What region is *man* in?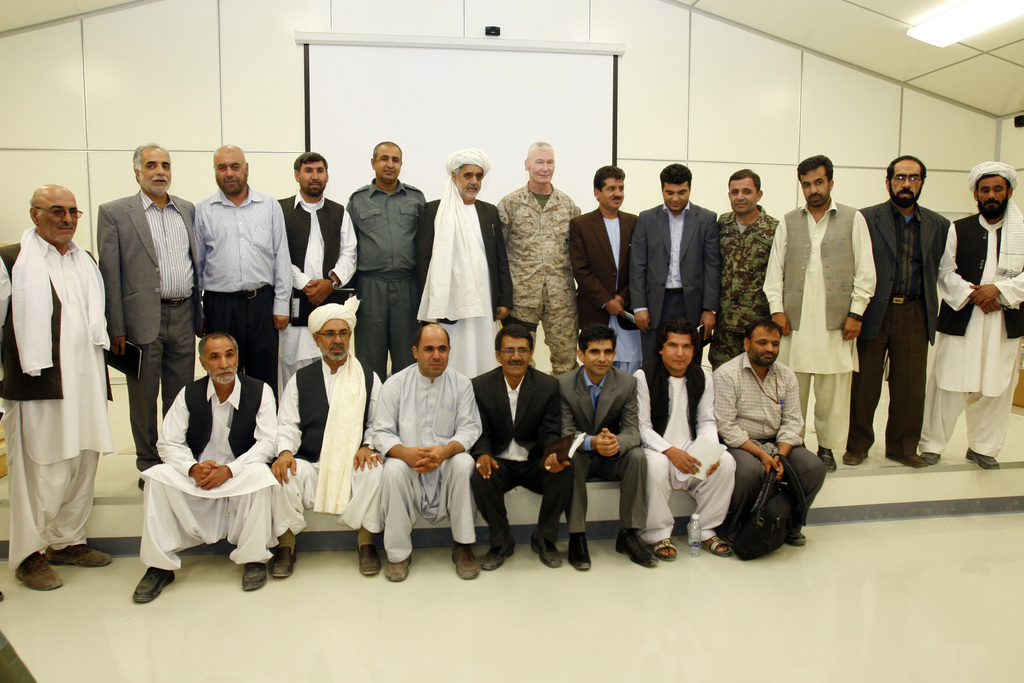
x1=489, y1=141, x2=584, y2=380.
